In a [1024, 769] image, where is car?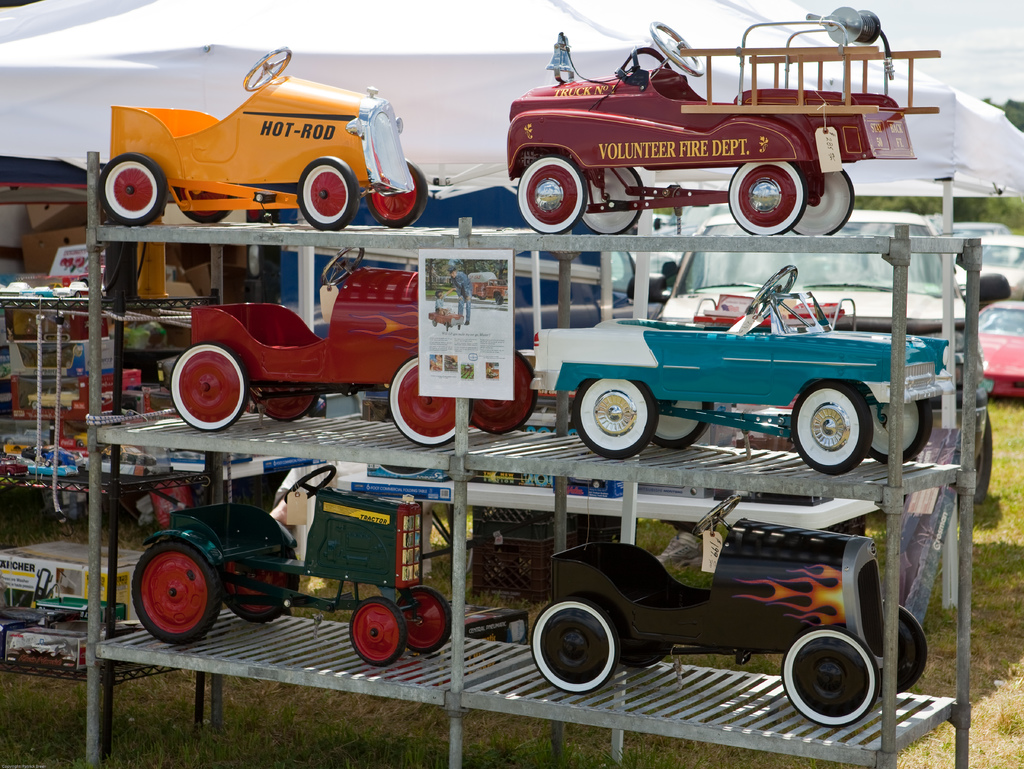
[956, 239, 1023, 302].
